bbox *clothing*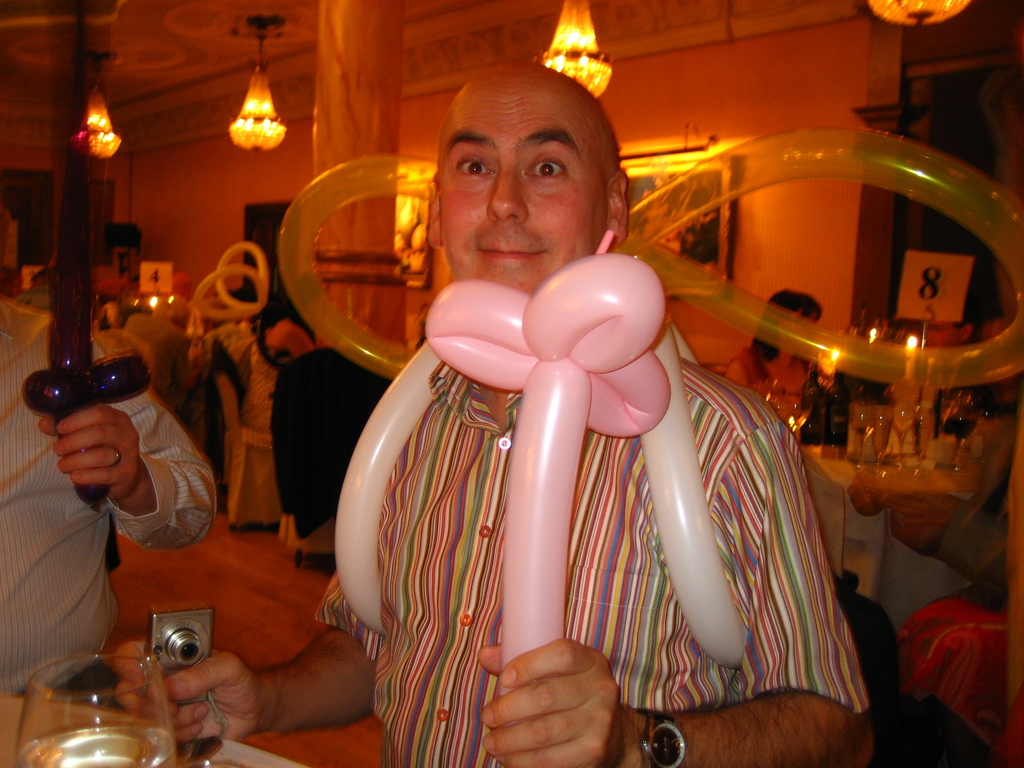
[left=335, top=218, right=781, bottom=748]
